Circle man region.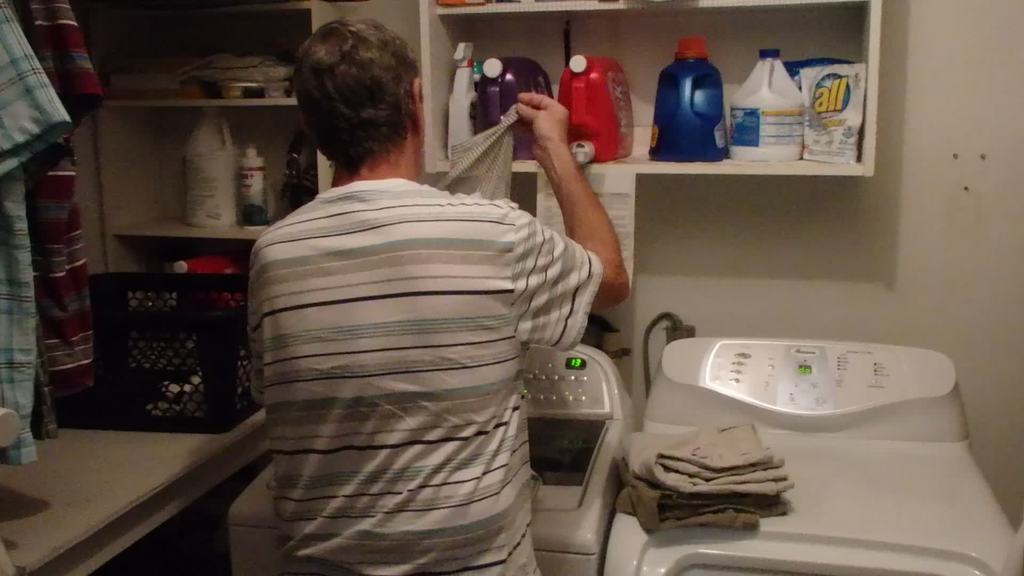
Region: {"left": 243, "top": 19, "right": 628, "bottom": 575}.
